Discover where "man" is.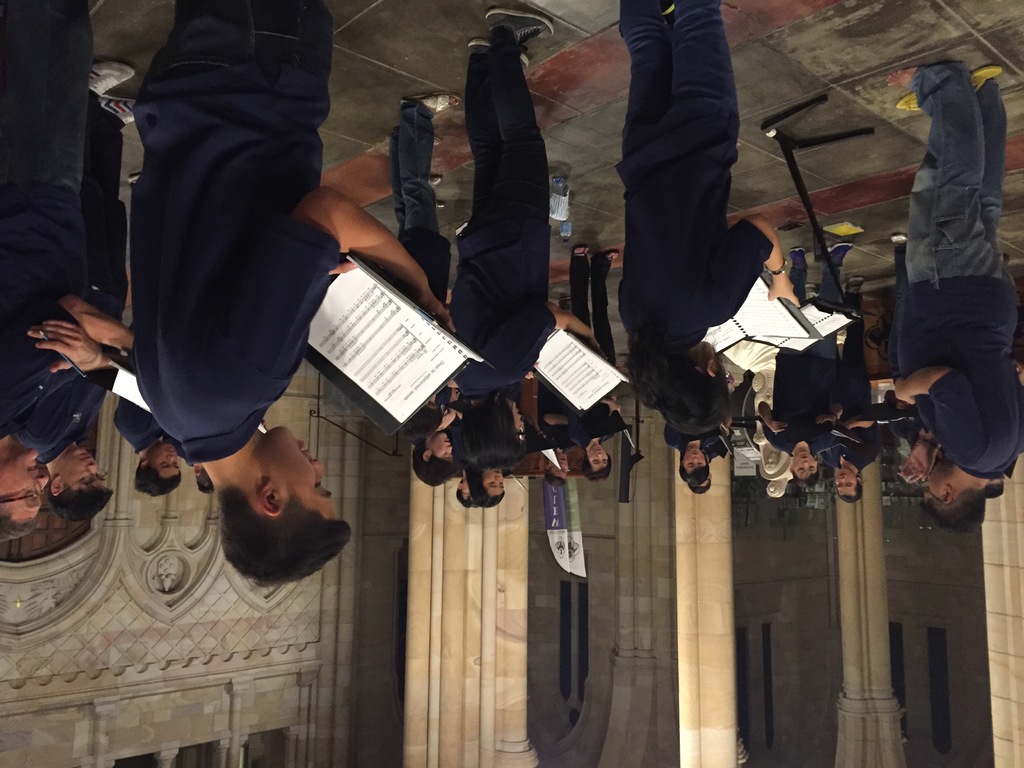
Discovered at x1=412 y1=173 x2=460 y2=487.
